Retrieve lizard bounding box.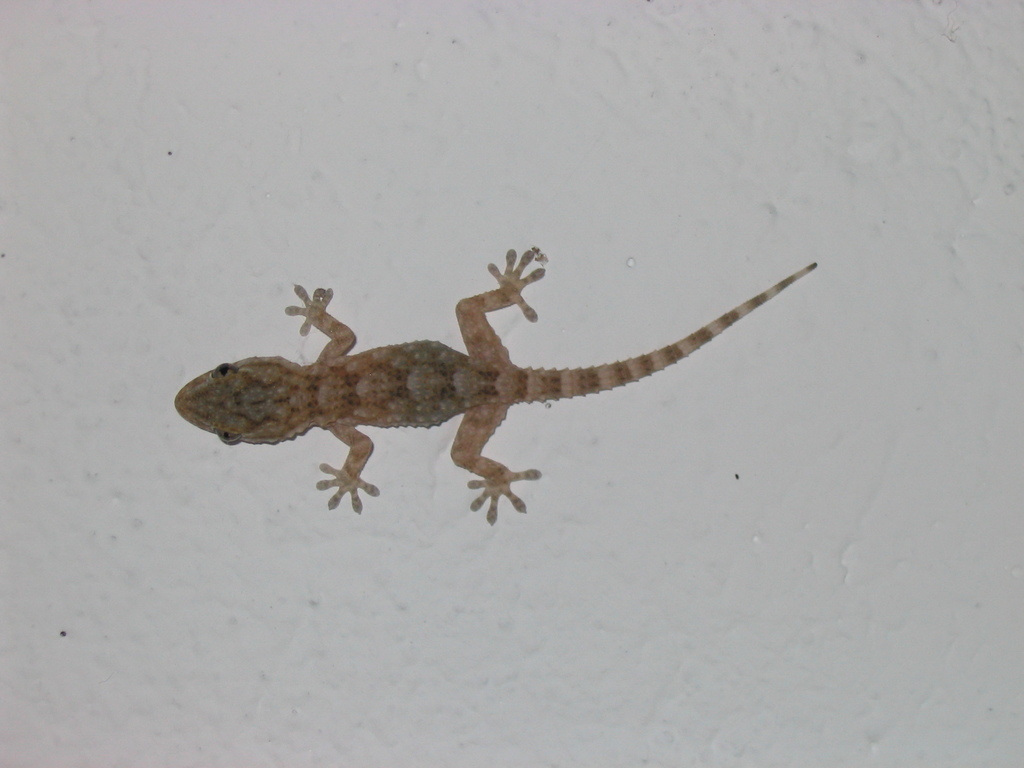
Bounding box: [177, 242, 822, 522].
